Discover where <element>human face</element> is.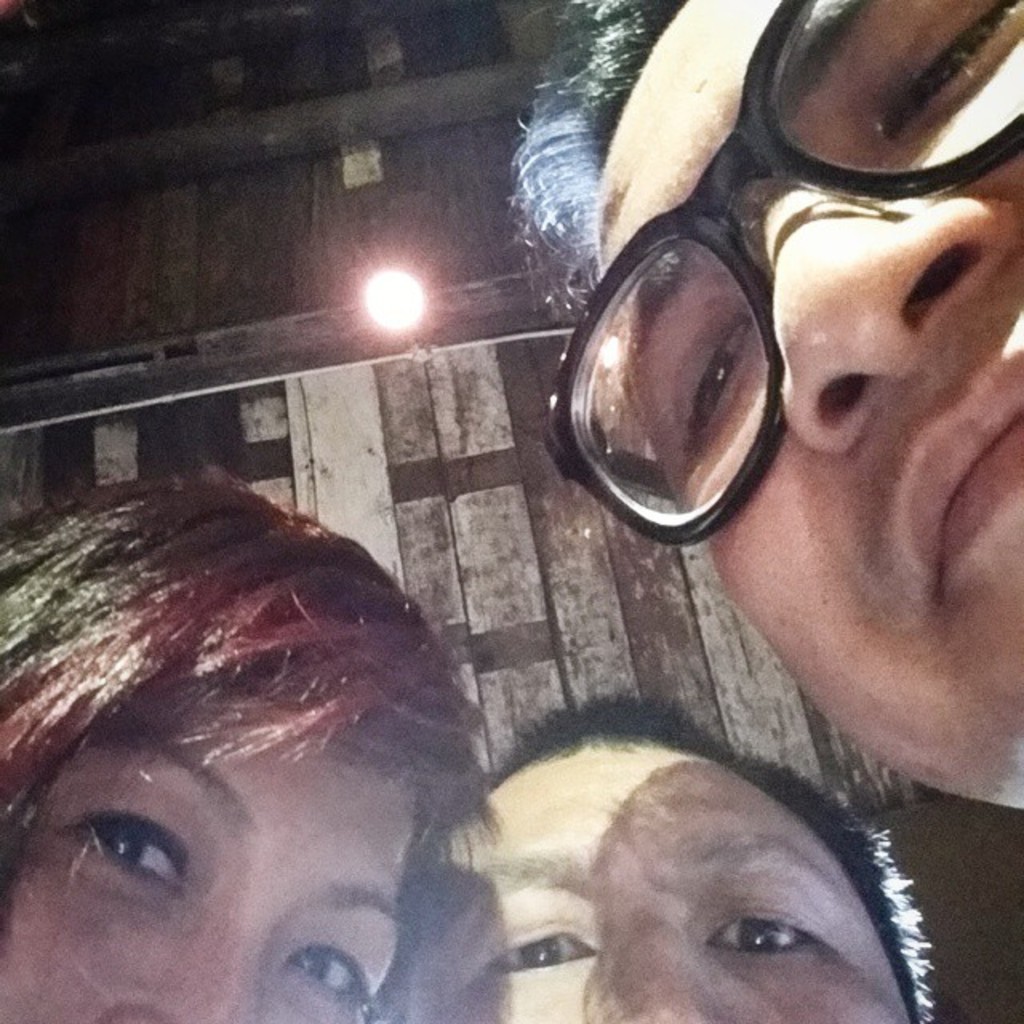
Discovered at box(379, 731, 915, 1022).
